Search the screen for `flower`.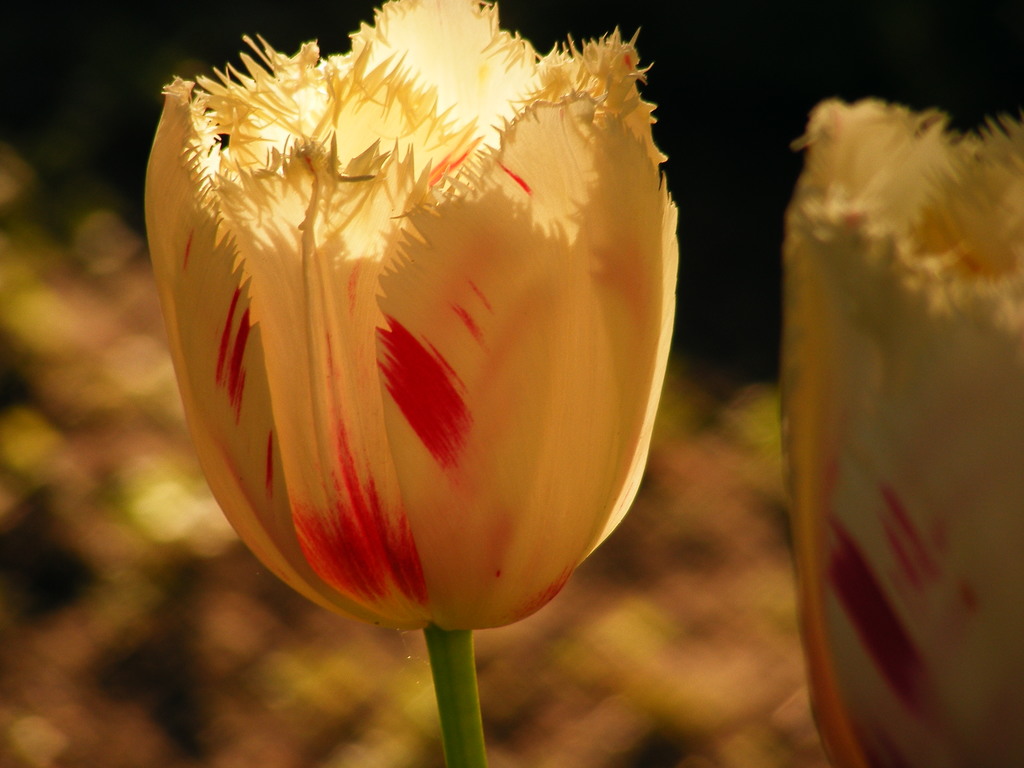
Found at (775,94,1023,767).
